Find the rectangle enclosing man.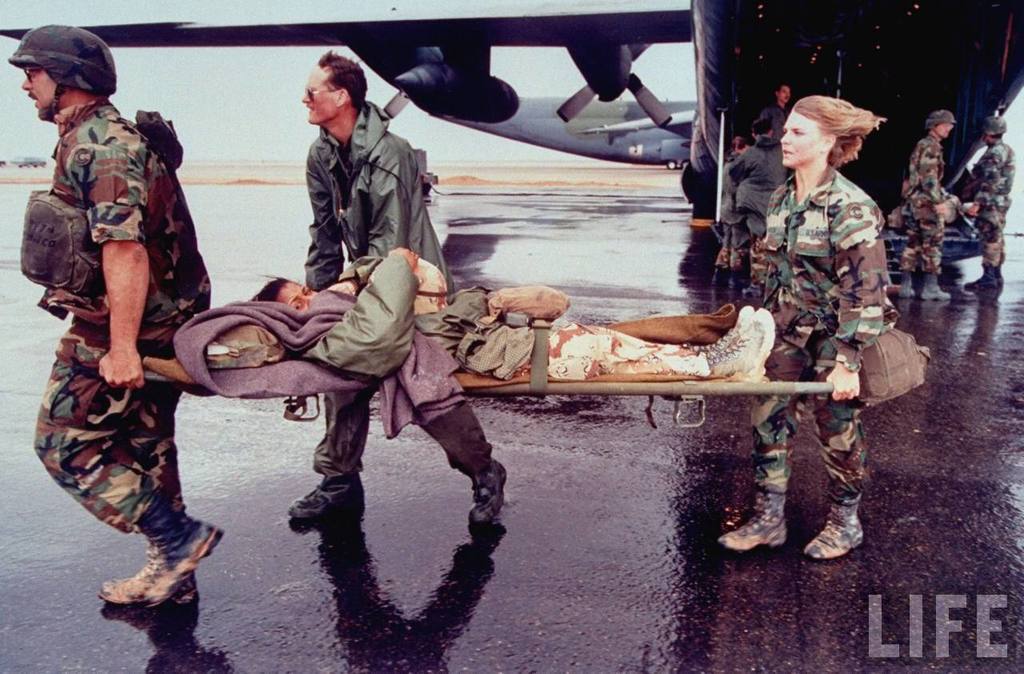
<region>901, 110, 958, 302</region>.
